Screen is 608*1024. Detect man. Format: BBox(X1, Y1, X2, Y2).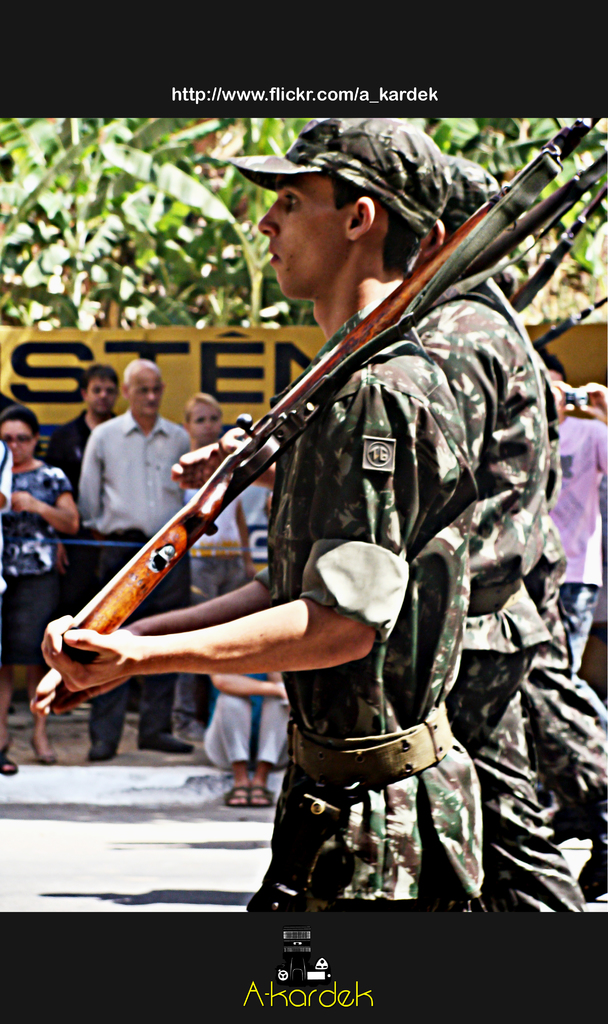
BBox(49, 147, 587, 909).
